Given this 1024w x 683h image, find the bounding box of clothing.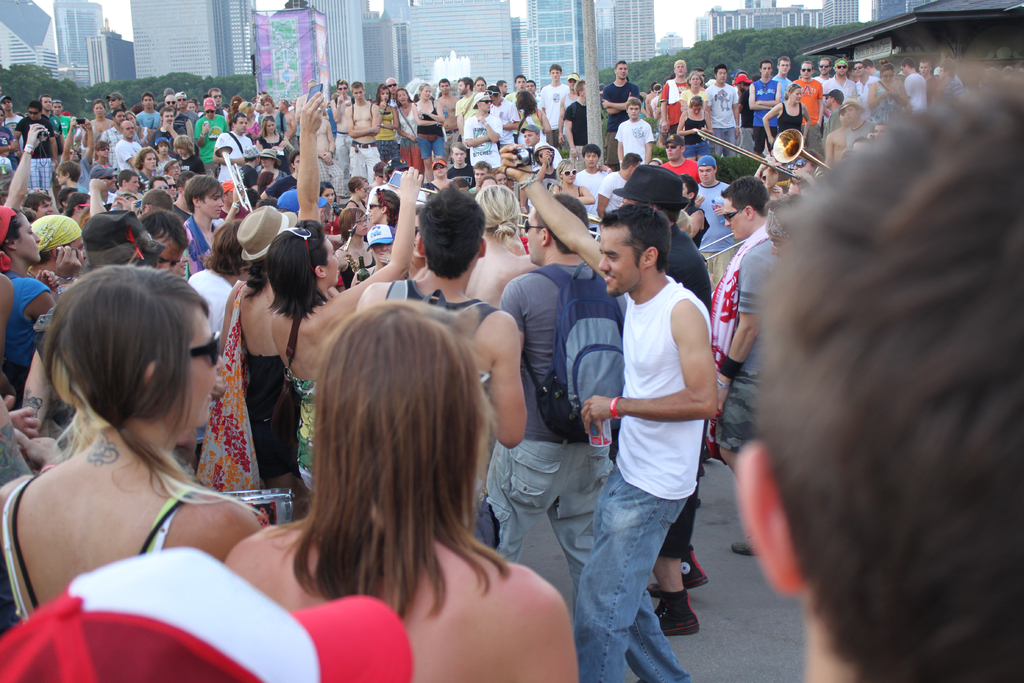
[0,474,195,636].
